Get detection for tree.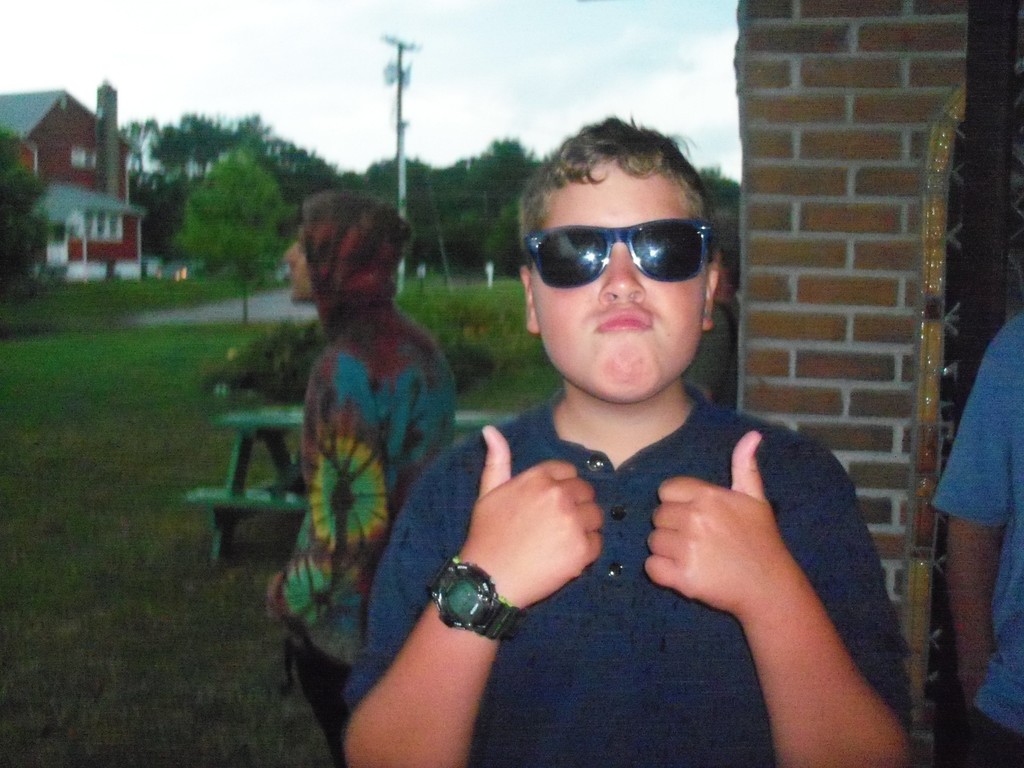
Detection: 345/154/439/269.
